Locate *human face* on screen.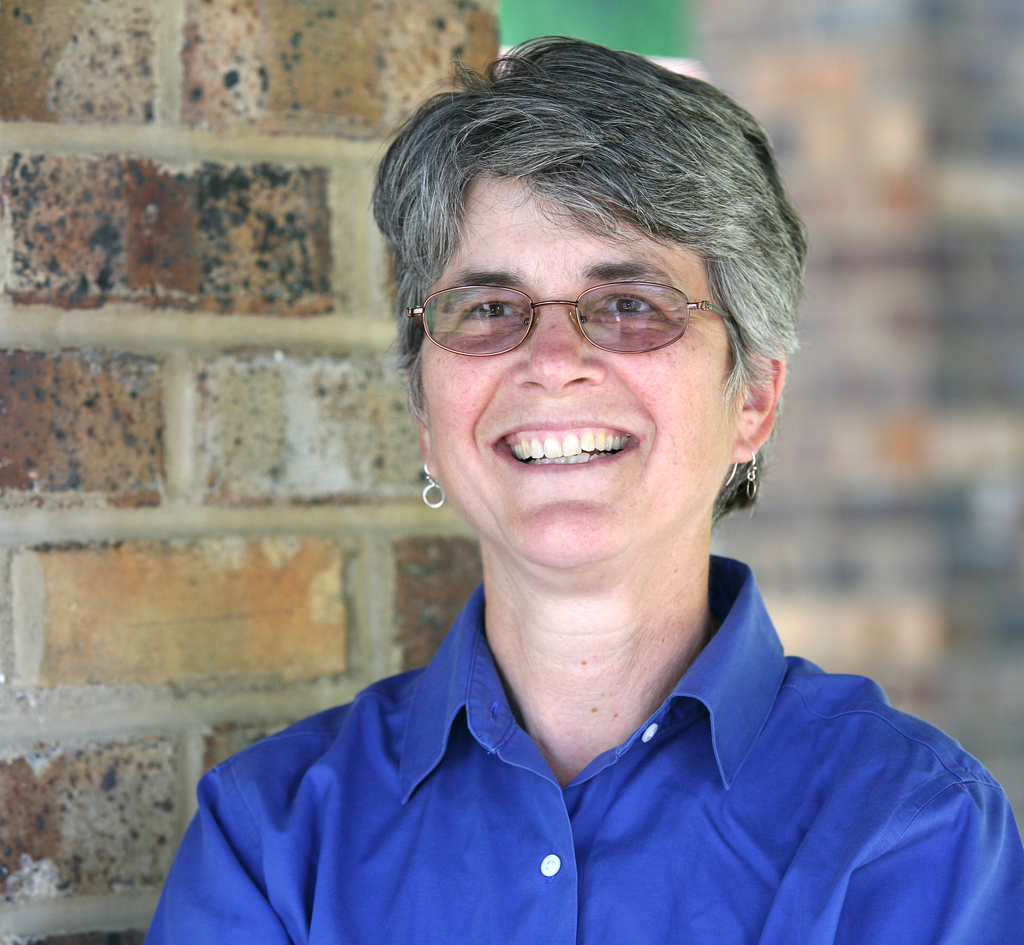
On screen at BBox(410, 160, 746, 579).
